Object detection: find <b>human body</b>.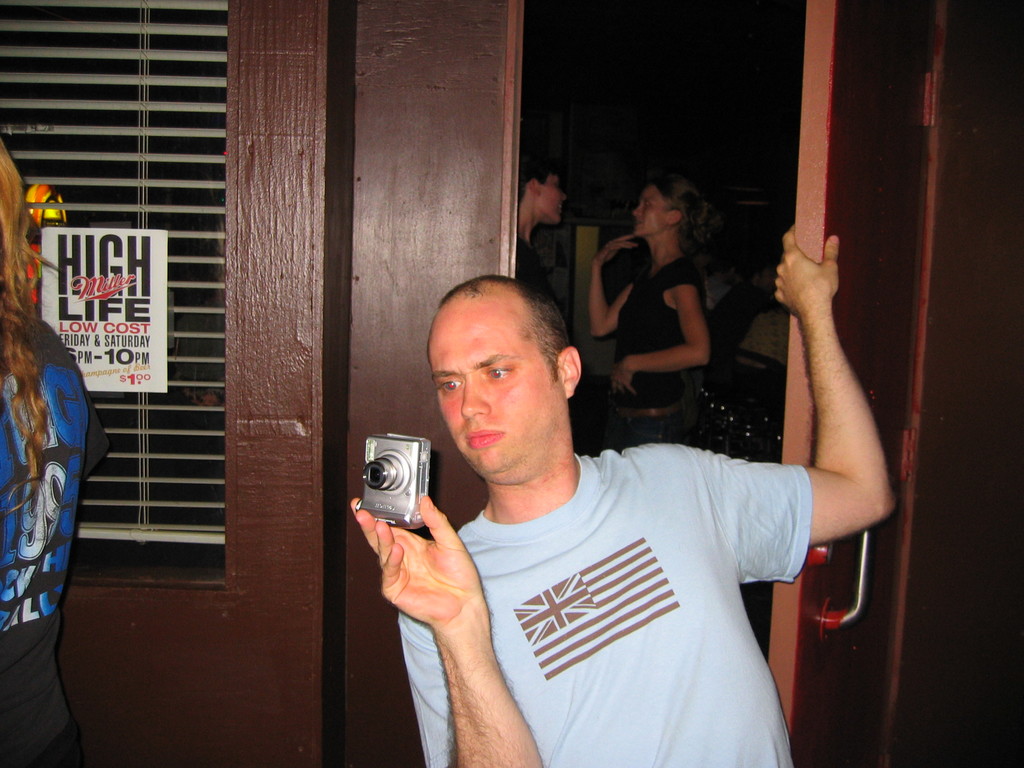
<bbox>589, 163, 740, 438</bbox>.
